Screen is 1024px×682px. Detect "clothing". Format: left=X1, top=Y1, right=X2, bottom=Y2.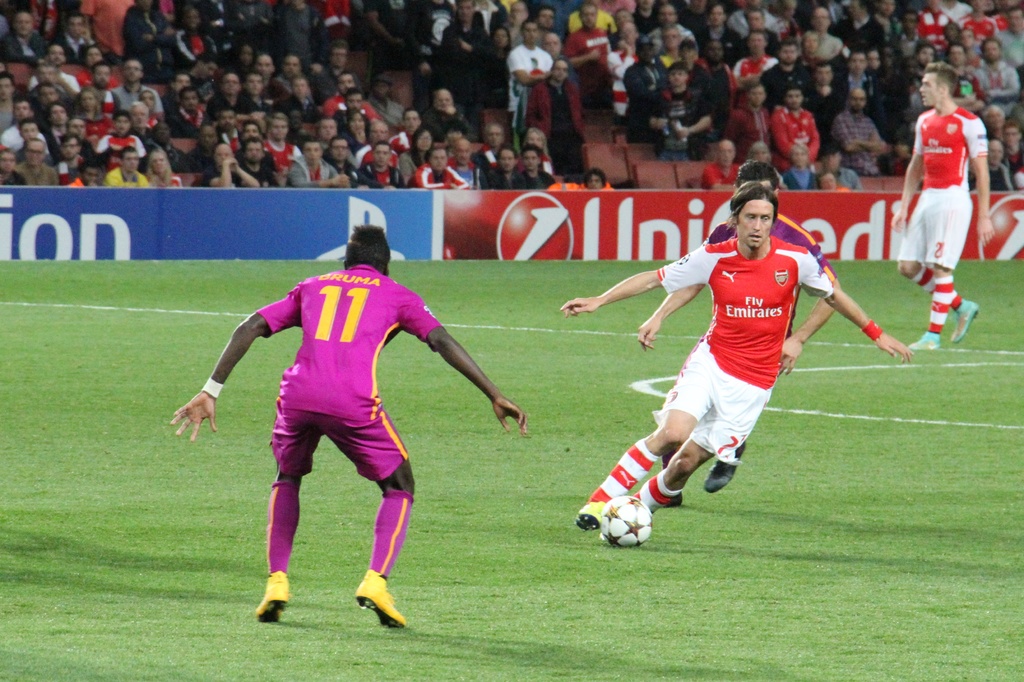
left=653, top=240, right=837, bottom=464.
